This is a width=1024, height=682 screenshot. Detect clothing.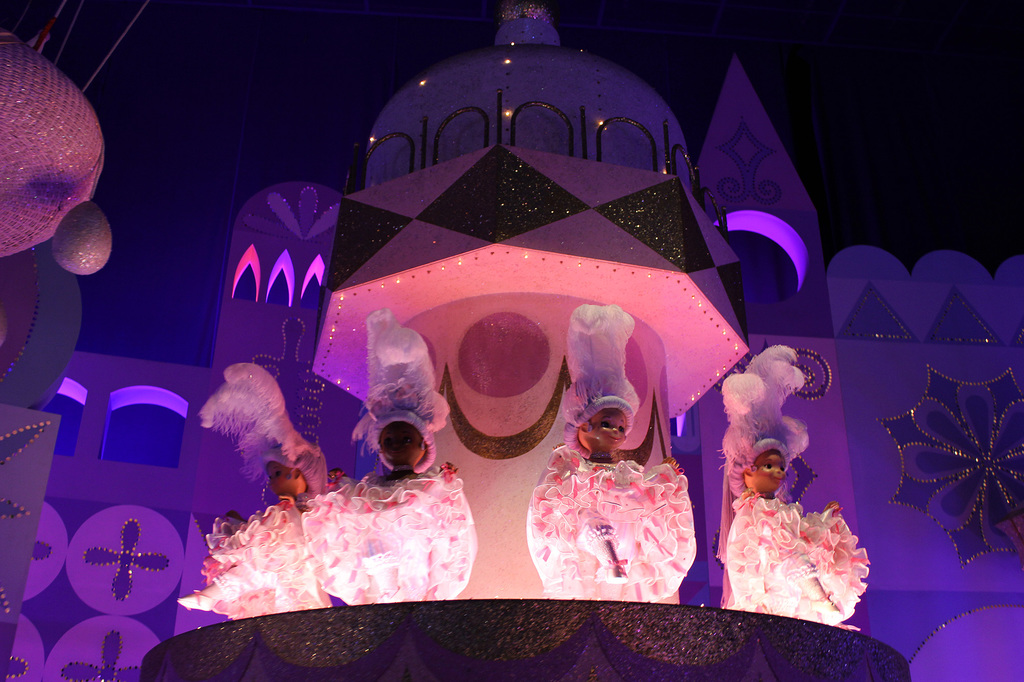
{"x1": 303, "y1": 468, "x2": 484, "y2": 602}.
